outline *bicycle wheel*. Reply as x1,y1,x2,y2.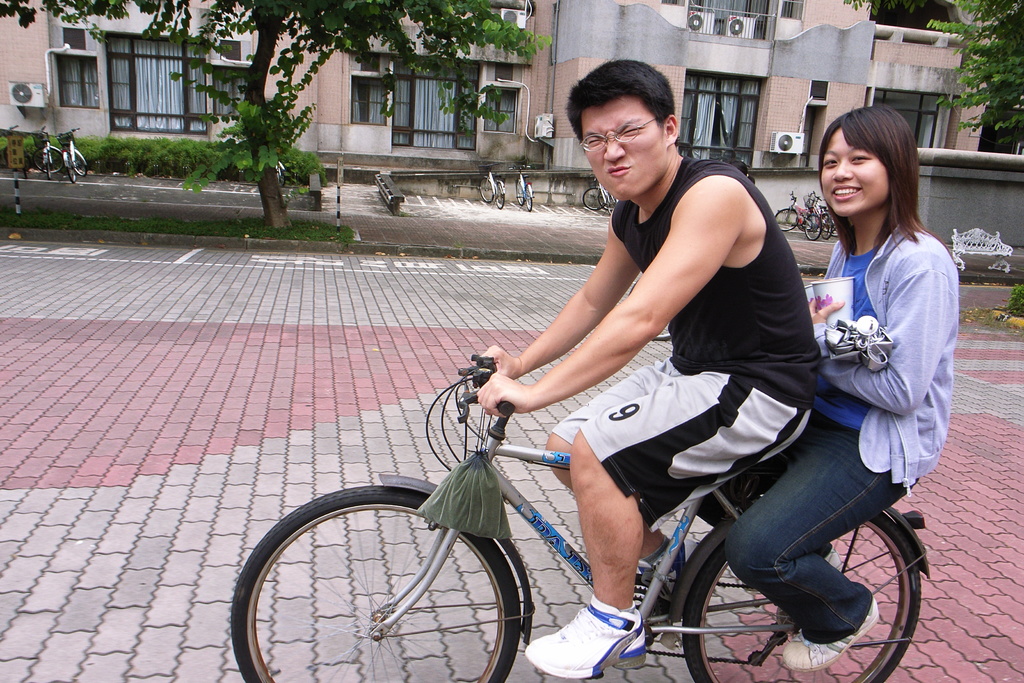
31,145,65,174.
